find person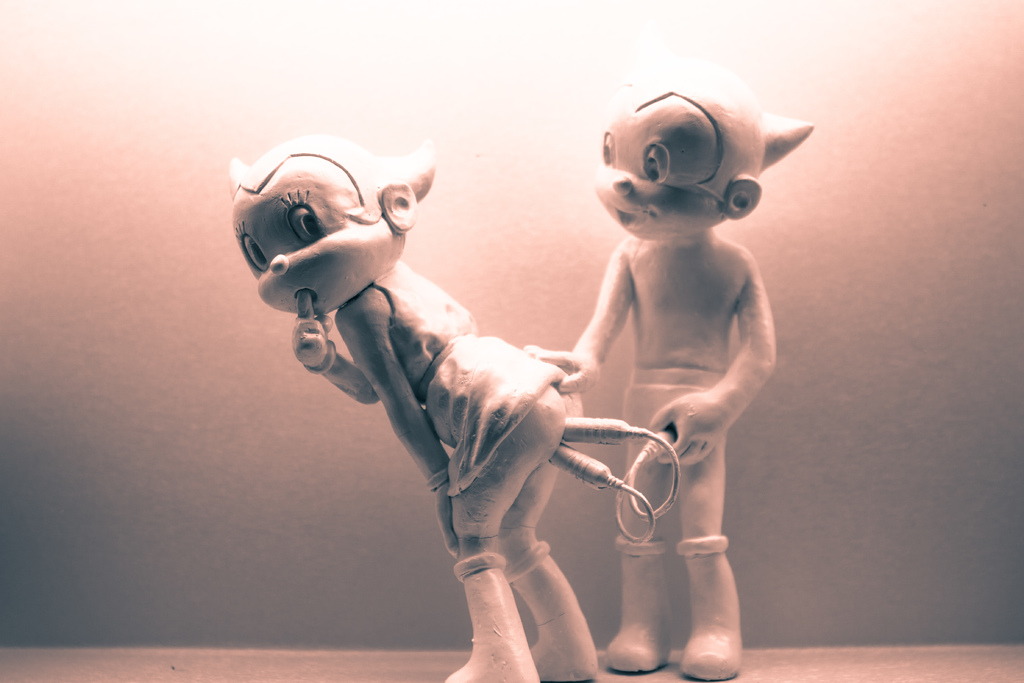
x1=223 y1=126 x2=596 y2=682
